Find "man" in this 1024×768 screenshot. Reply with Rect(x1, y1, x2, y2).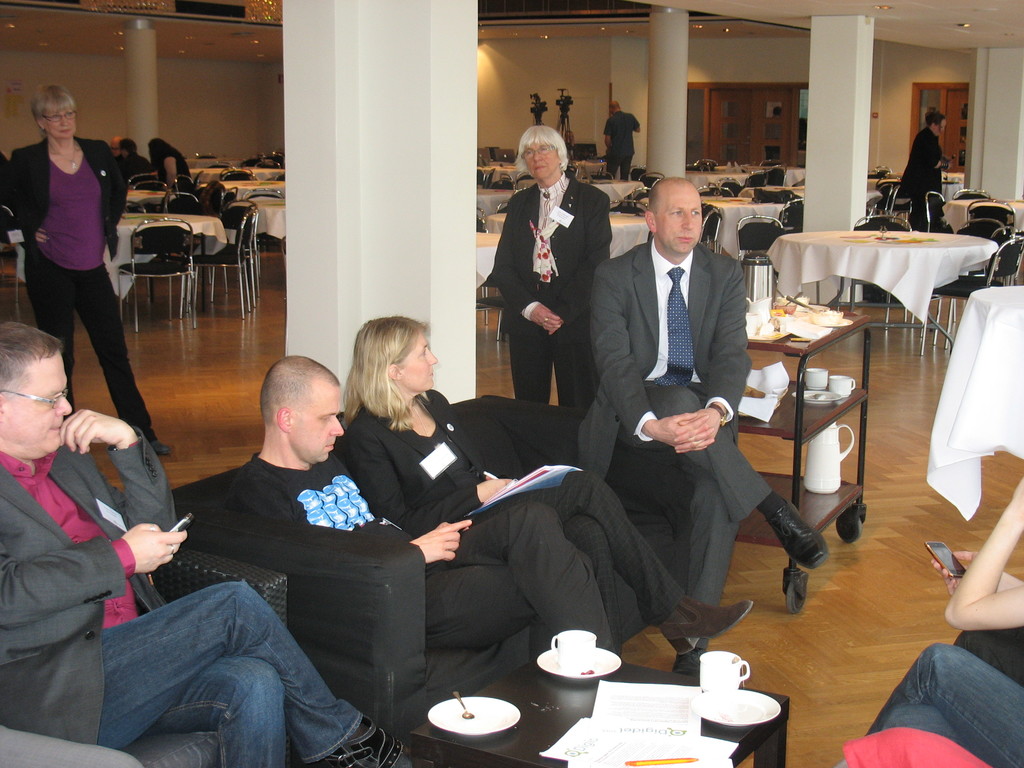
Rect(0, 321, 406, 767).
